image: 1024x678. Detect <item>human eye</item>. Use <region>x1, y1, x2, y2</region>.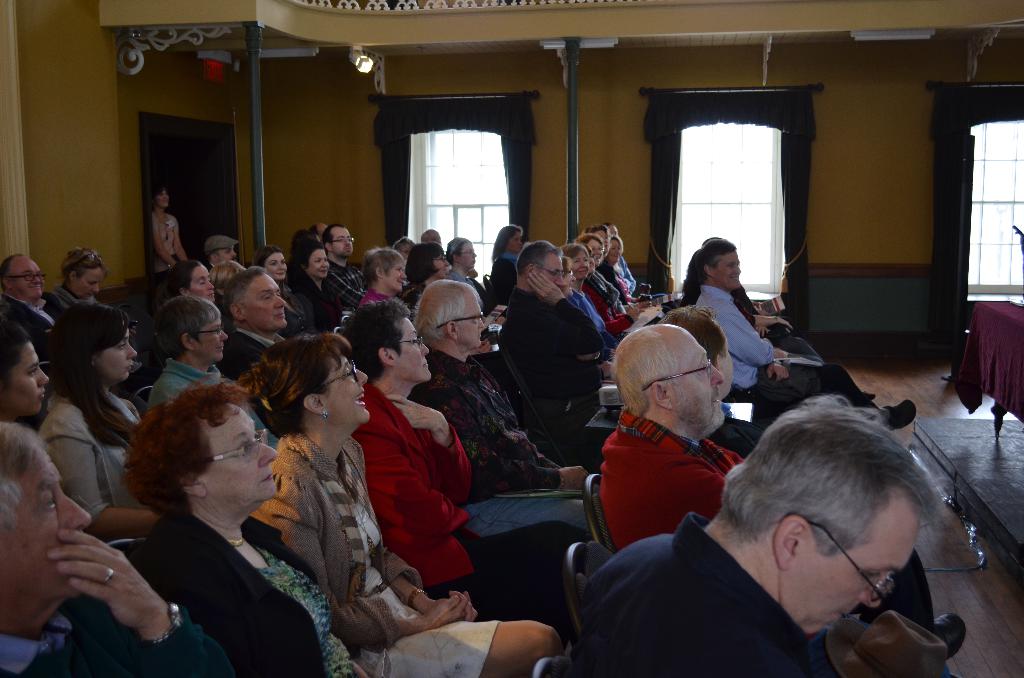
<region>573, 259, 579, 264</region>.
